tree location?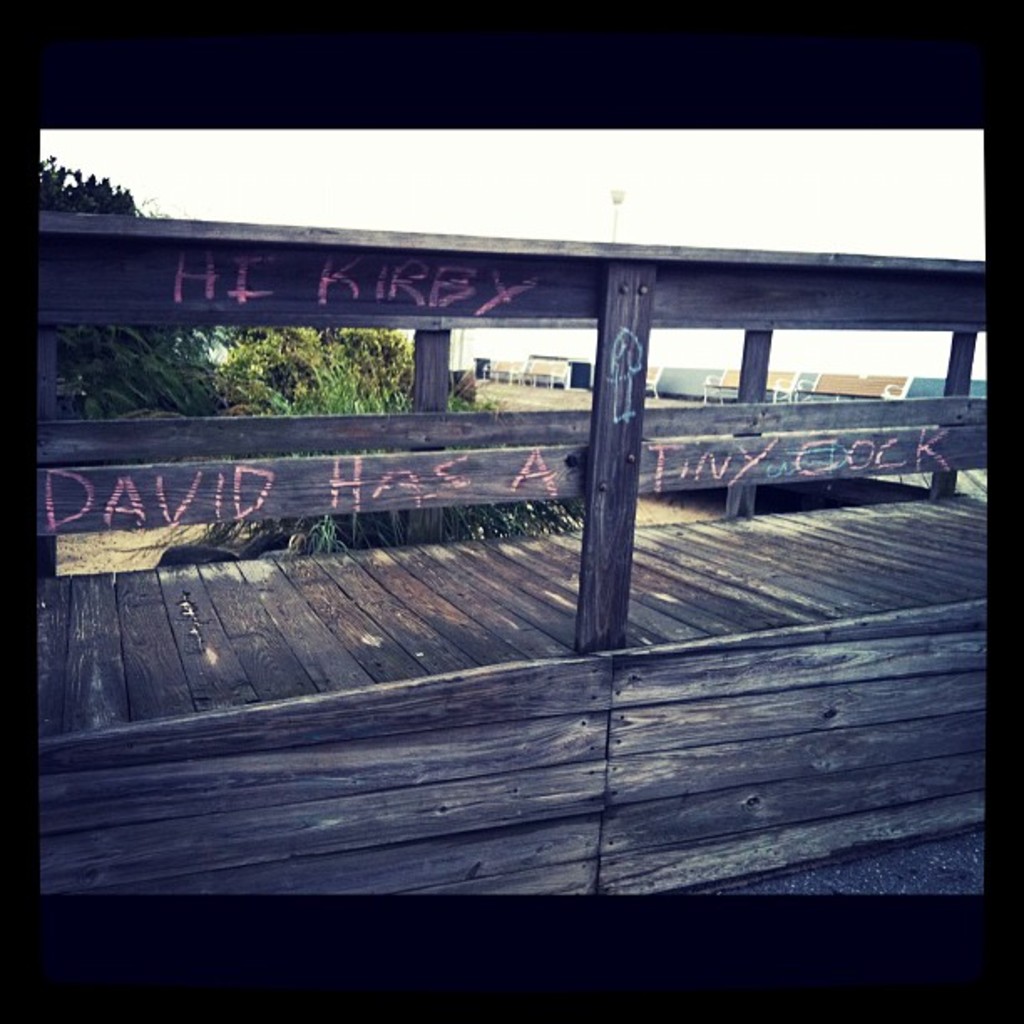
bbox=(212, 328, 479, 562)
